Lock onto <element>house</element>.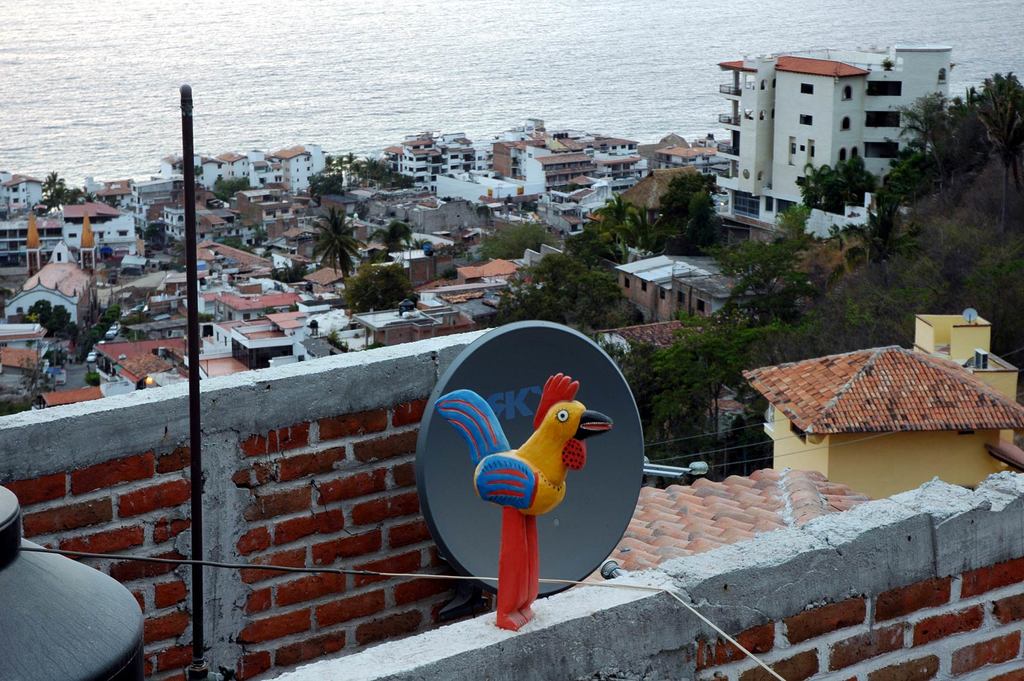
Locked: crop(154, 293, 179, 313).
